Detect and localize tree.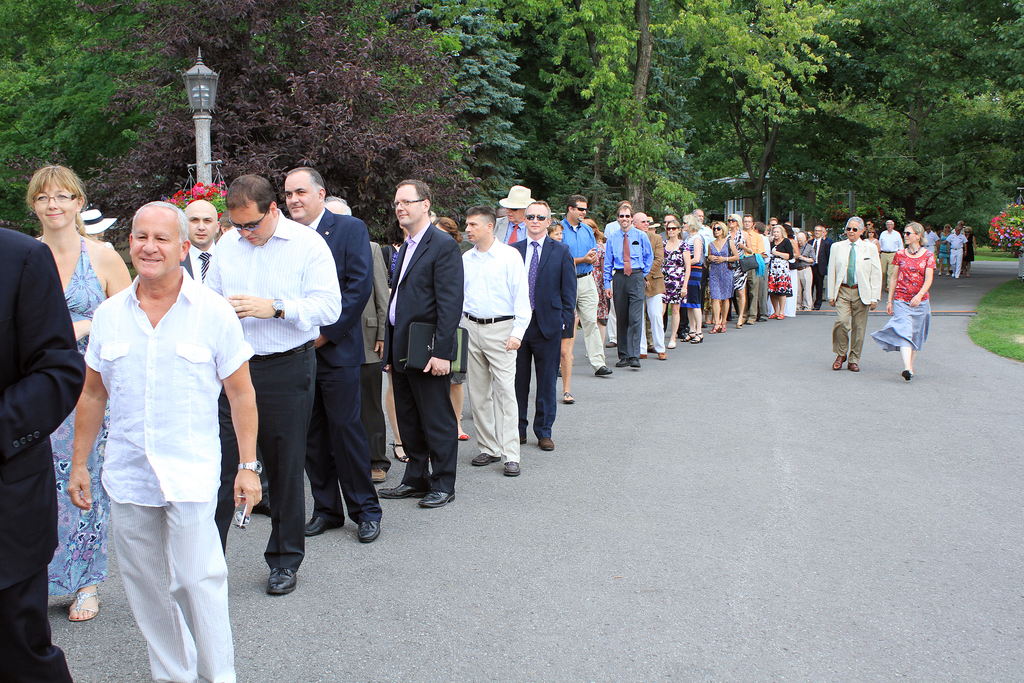
Localized at x1=661 y1=0 x2=830 y2=226.
